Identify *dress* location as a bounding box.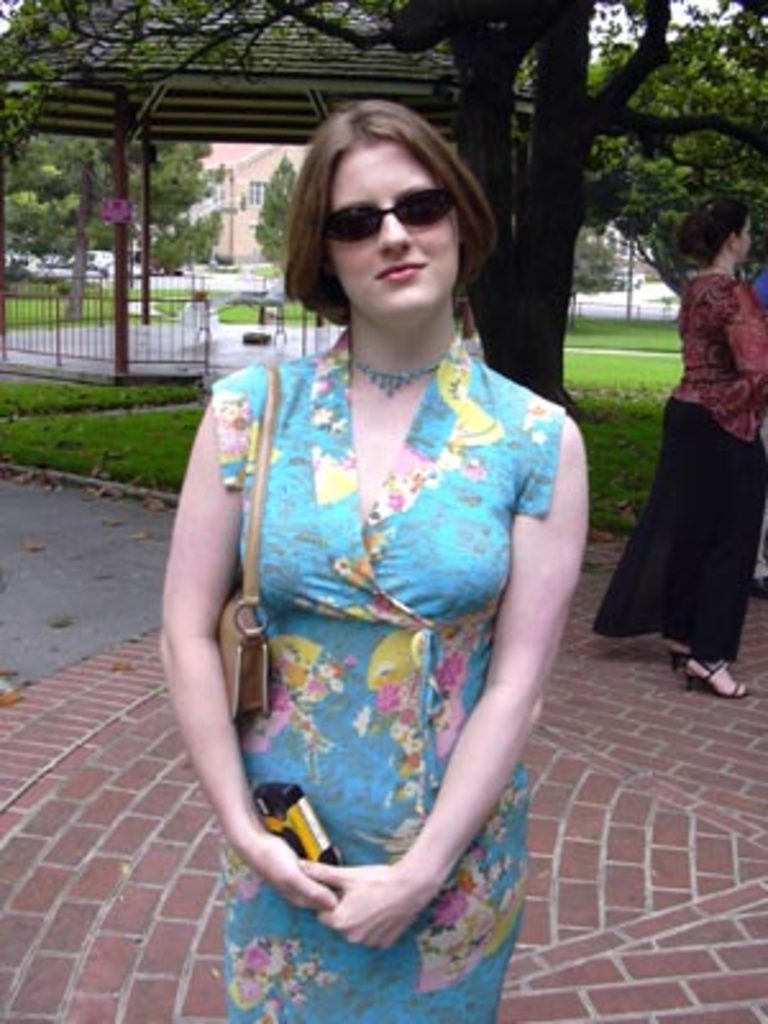
<region>218, 407, 563, 963</region>.
